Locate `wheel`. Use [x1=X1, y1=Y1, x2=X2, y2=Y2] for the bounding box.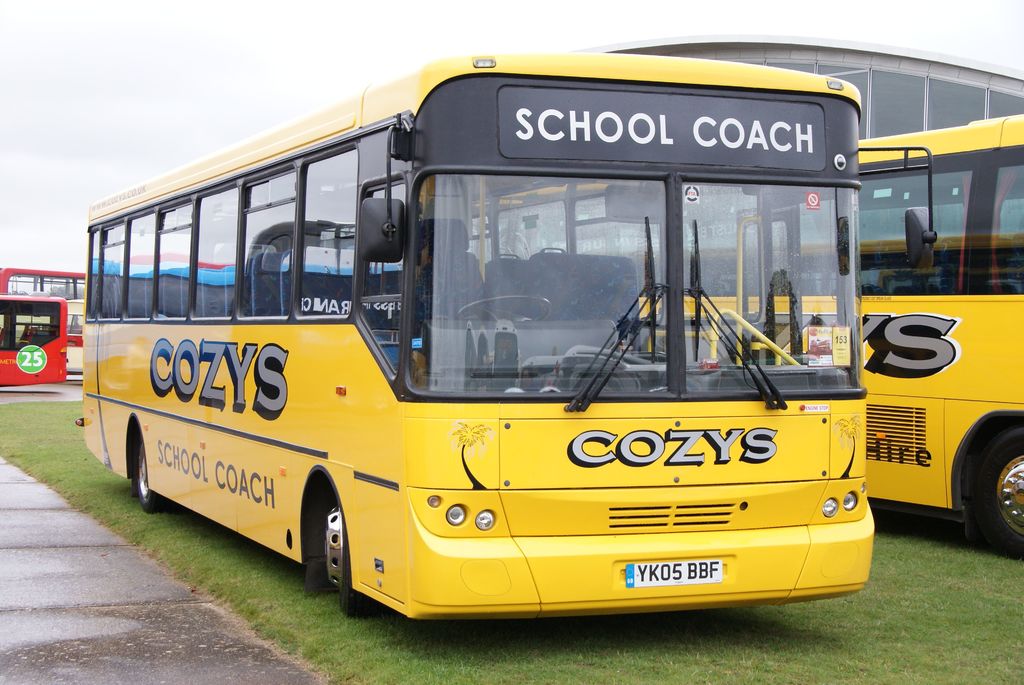
[x1=326, y1=494, x2=374, y2=611].
